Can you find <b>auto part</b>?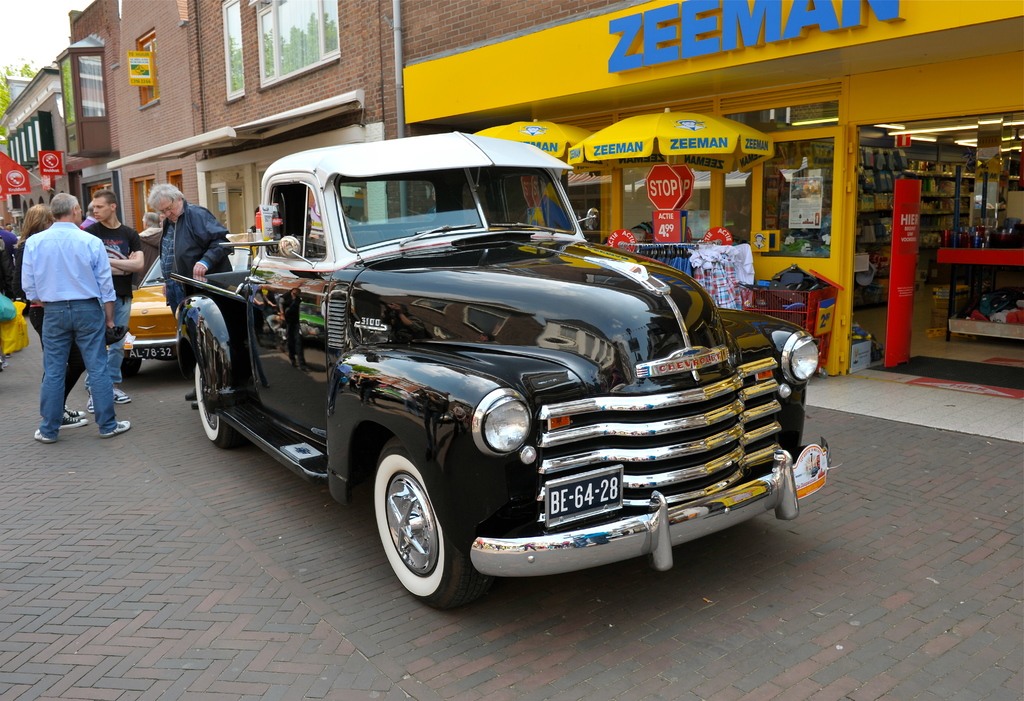
Yes, bounding box: BBox(356, 227, 812, 399).
